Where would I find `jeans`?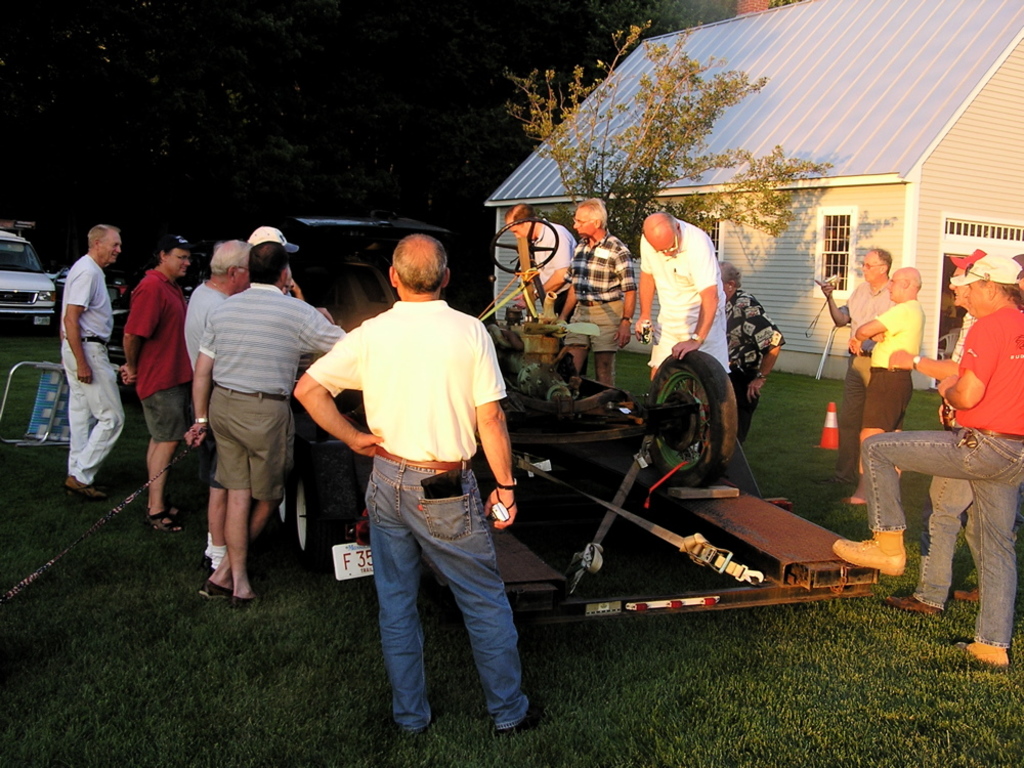
At 553,304,626,347.
